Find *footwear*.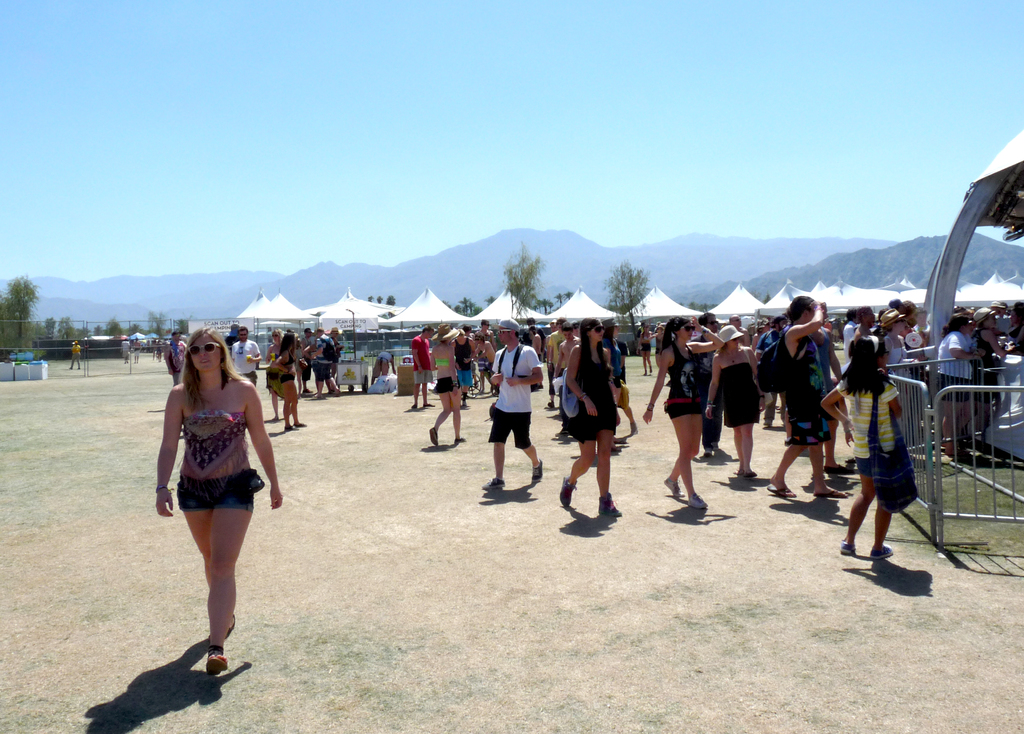
Rect(431, 425, 438, 446).
